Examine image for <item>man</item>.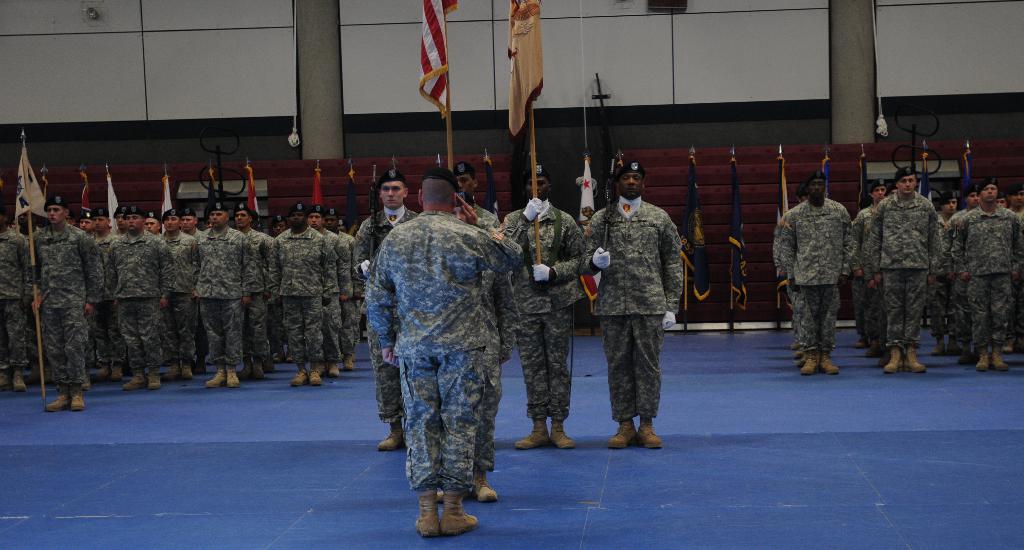
Examination result: l=580, t=159, r=683, b=452.
